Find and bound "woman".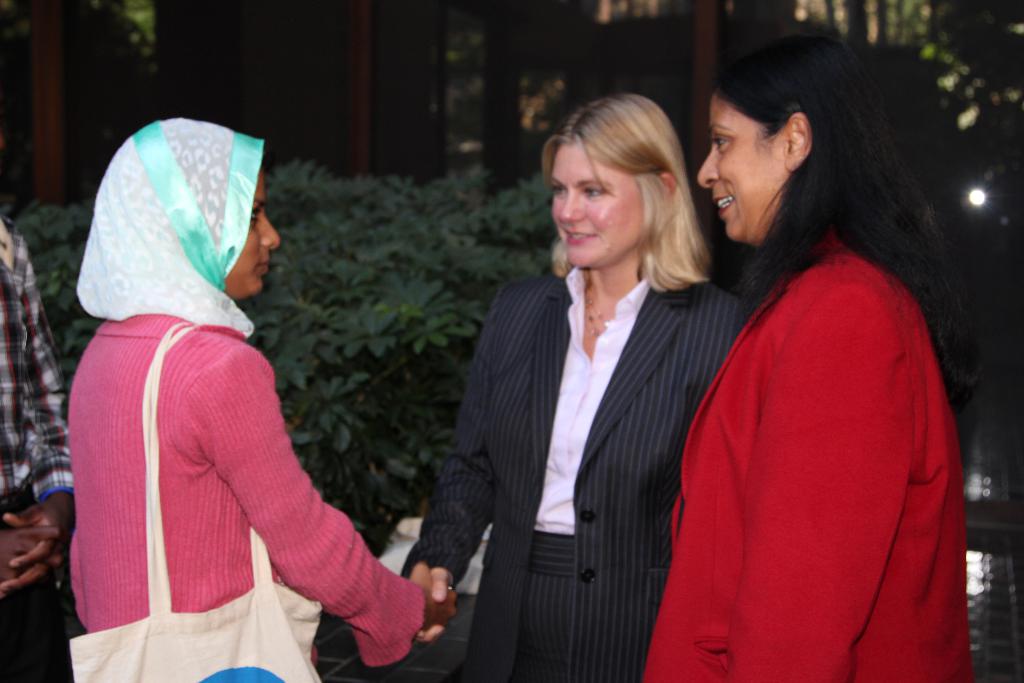
Bound: 653/40/968/674.
